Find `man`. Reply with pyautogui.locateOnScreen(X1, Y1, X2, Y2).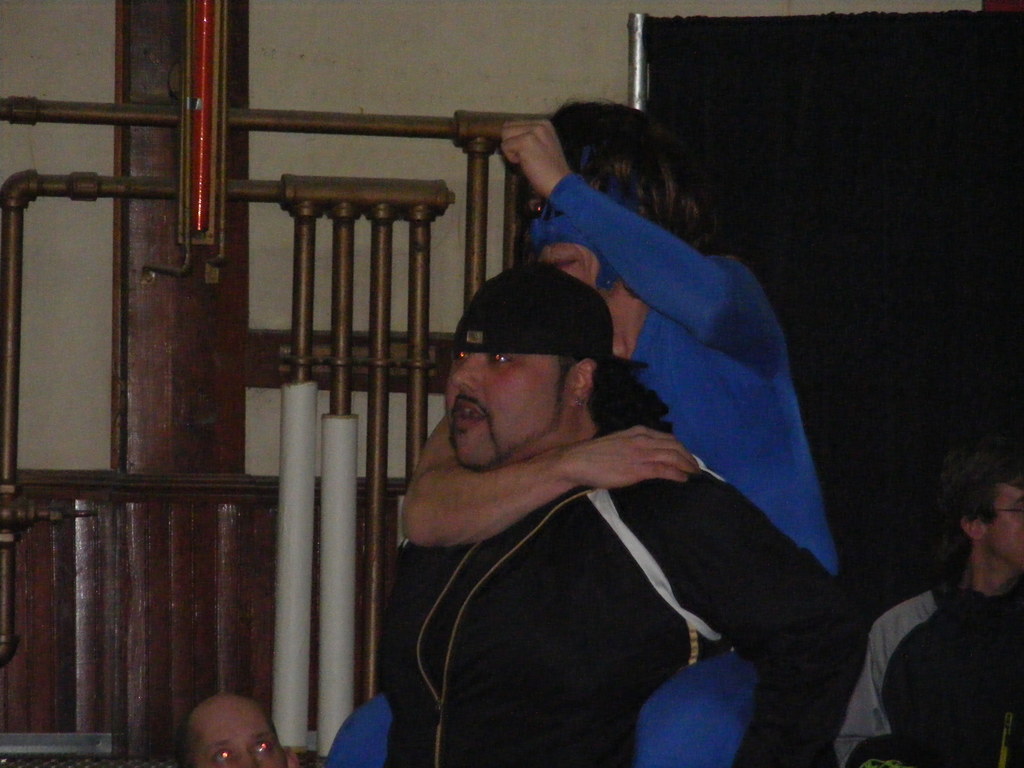
pyautogui.locateOnScreen(321, 95, 838, 767).
